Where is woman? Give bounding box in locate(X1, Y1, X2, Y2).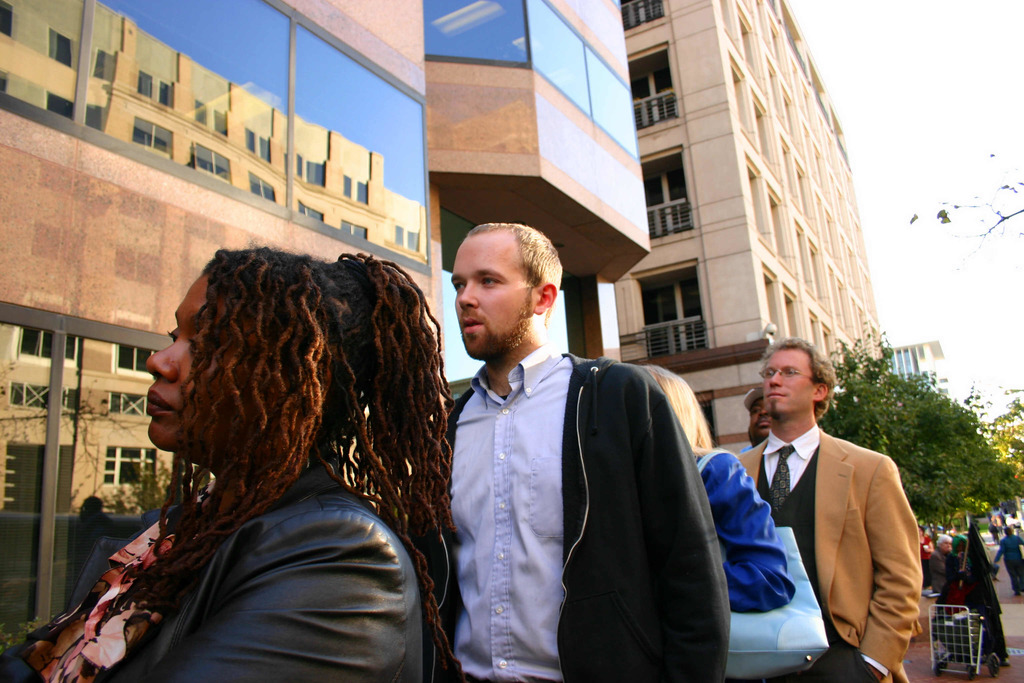
locate(918, 526, 935, 592).
